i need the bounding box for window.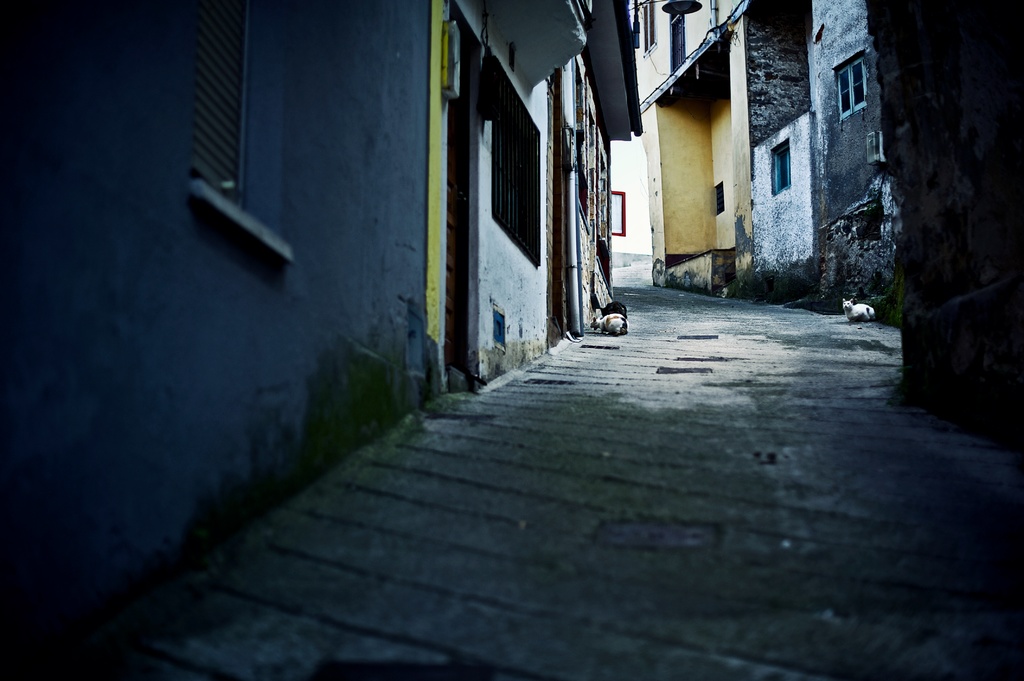
Here it is: bbox(838, 52, 865, 118).
